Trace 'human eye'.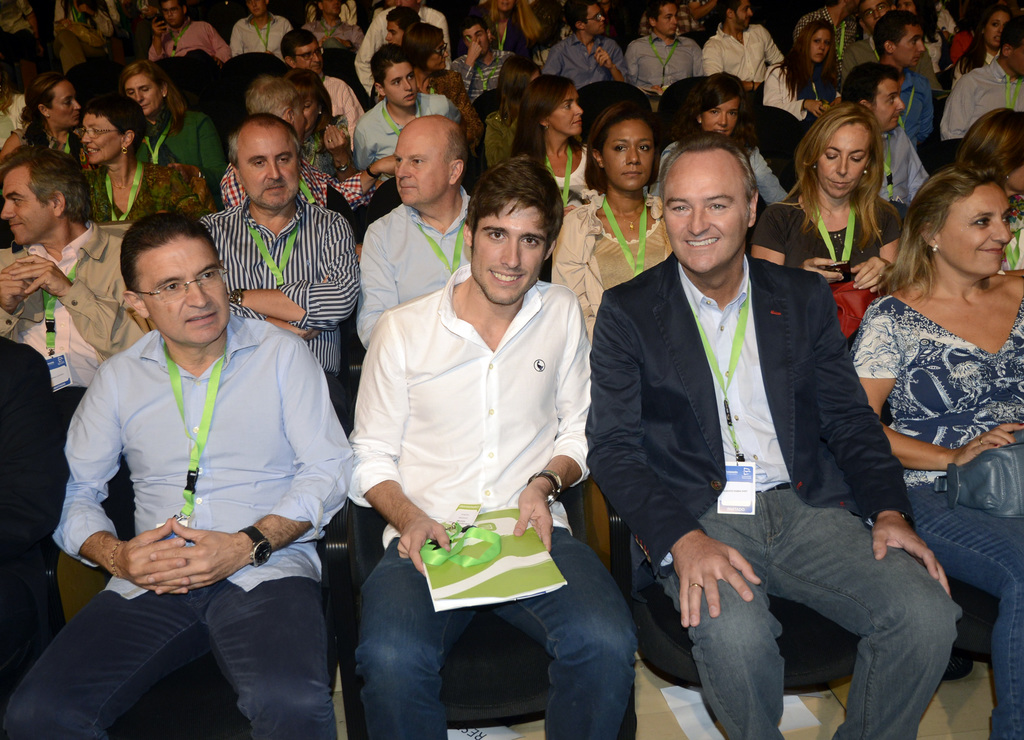
Traced to <region>277, 153, 292, 166</region>.
